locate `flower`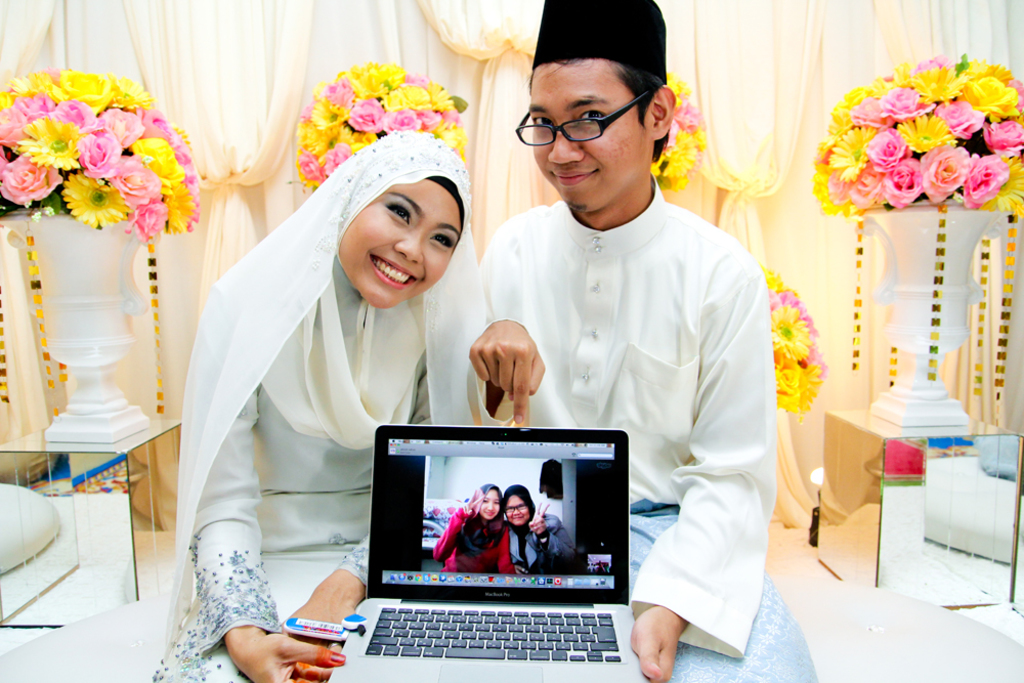
(left=166, top=140, right=193, bottom=177)
